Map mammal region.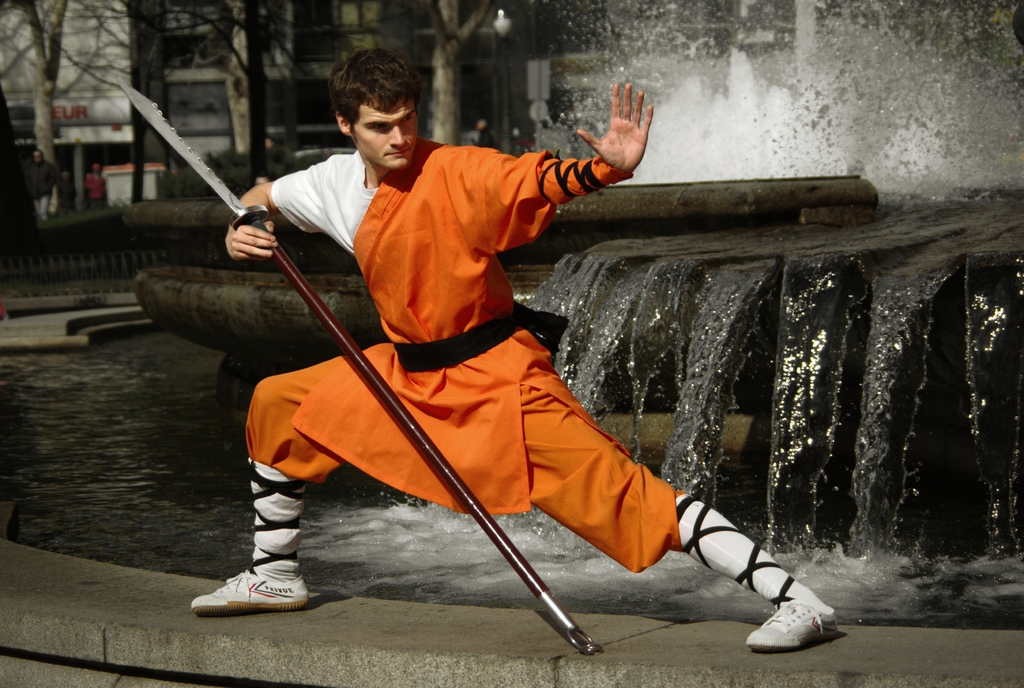
Mapped to <bbox>215, 156, 853, 675</bbox>.
